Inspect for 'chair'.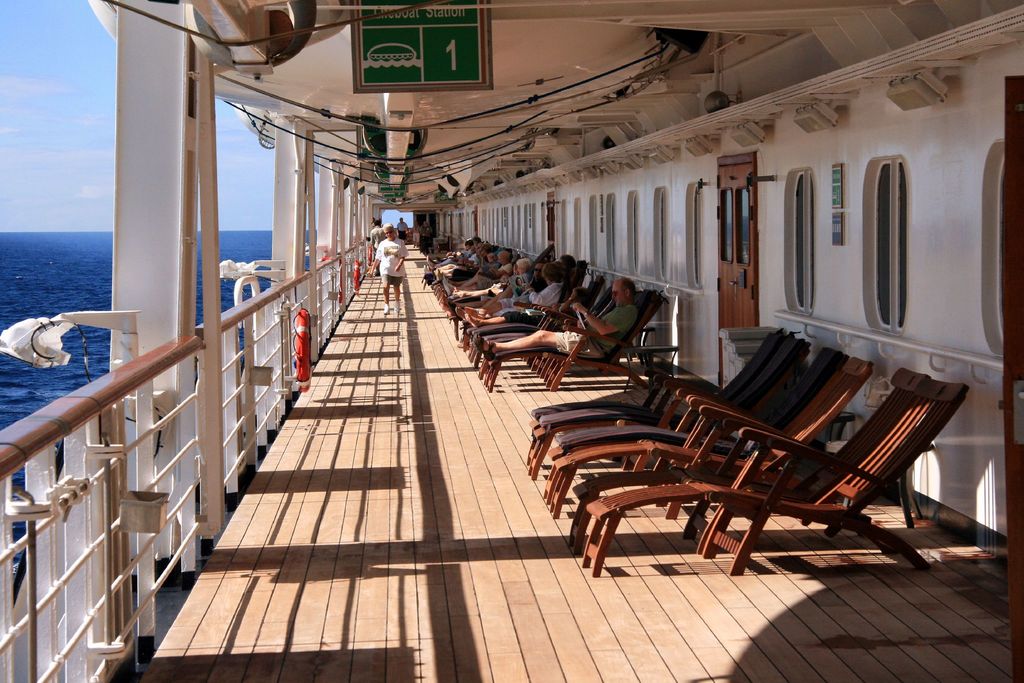
Inspection: bbox=[530, 328, 805, 482].
